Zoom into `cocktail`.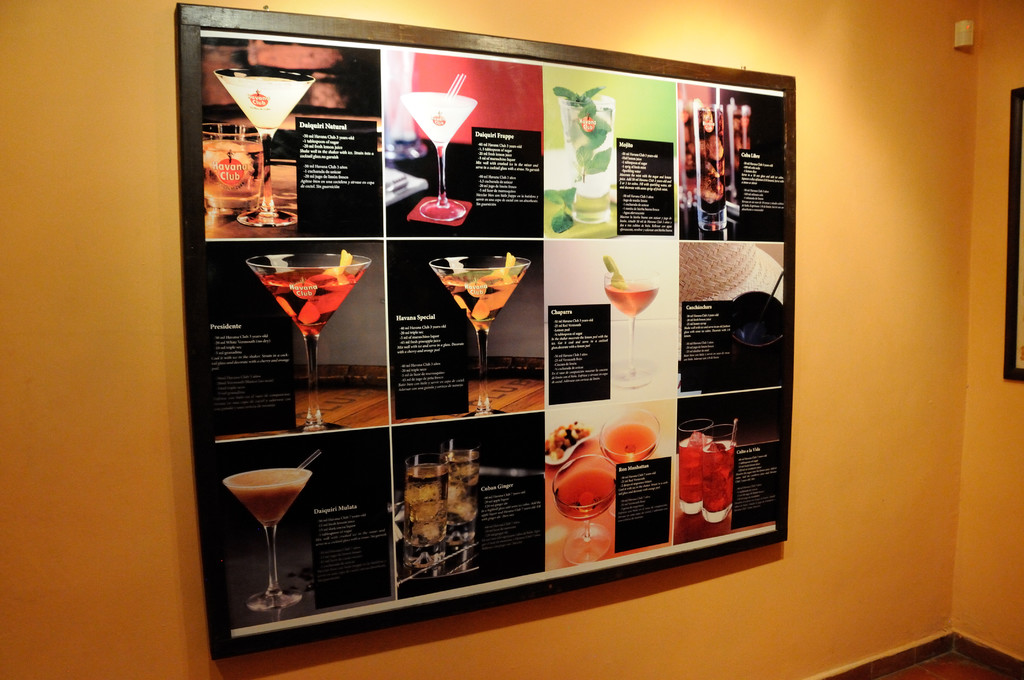
Zoom target: 714/96/755/213.
